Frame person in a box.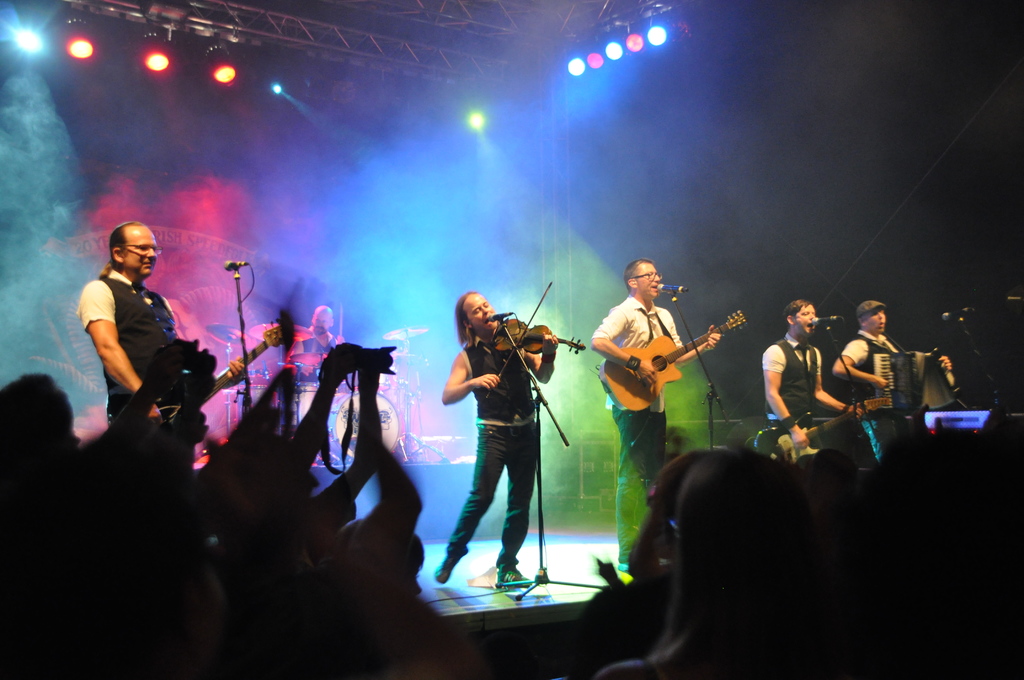
crop(831, 305, 951, 394).
